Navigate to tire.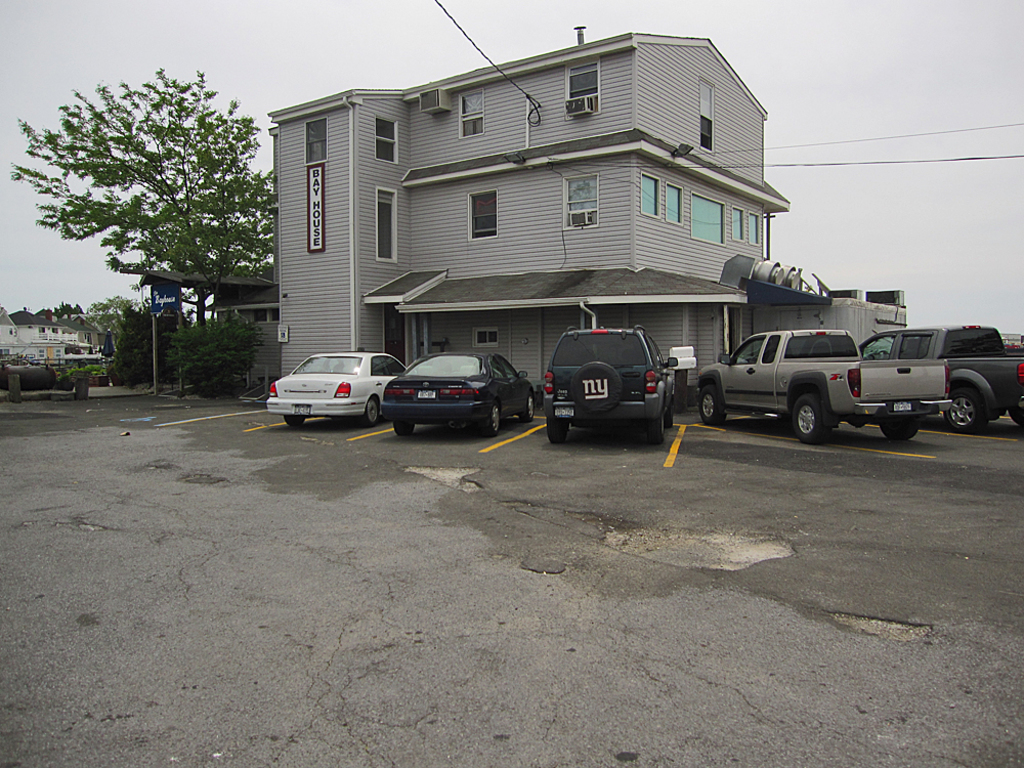
Navigation target: {"left": 656, "top": 394, "right": 677, "bottom": 427}.
